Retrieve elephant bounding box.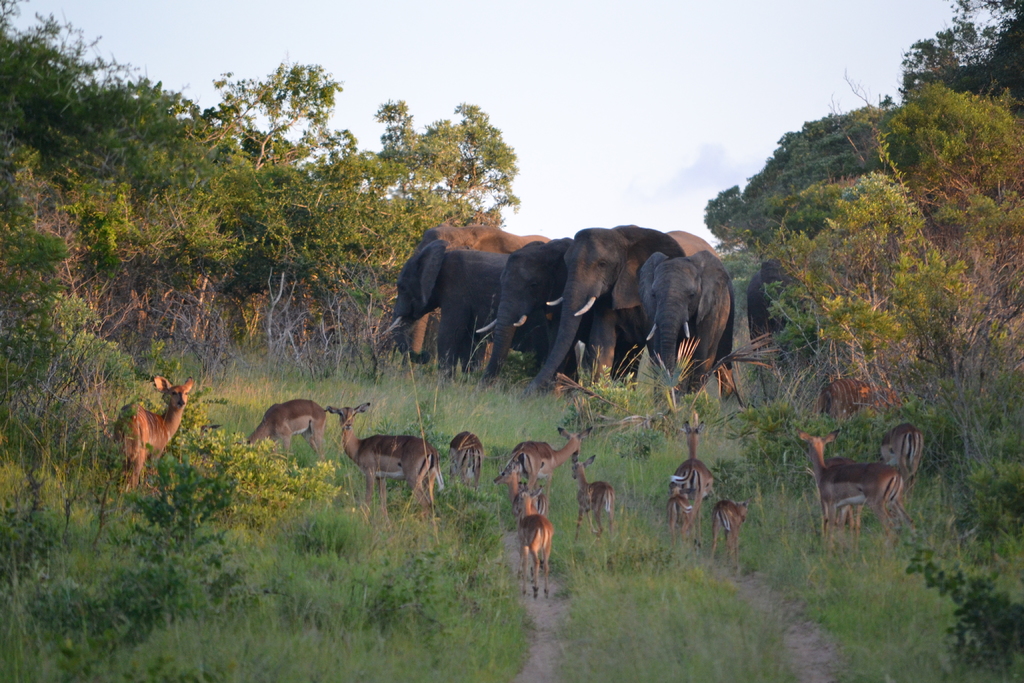
Bounding box: box=[519, 210, 701, 390].
